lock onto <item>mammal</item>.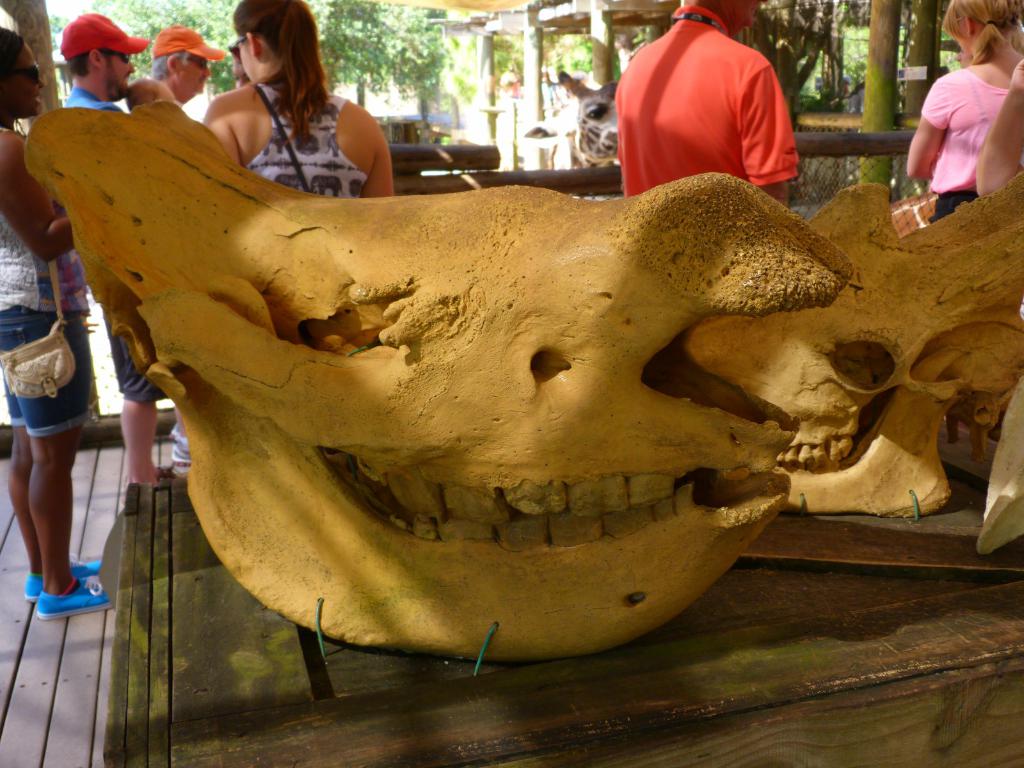
Locked: (x1=618, y1=0, x2=801, y2=214).
